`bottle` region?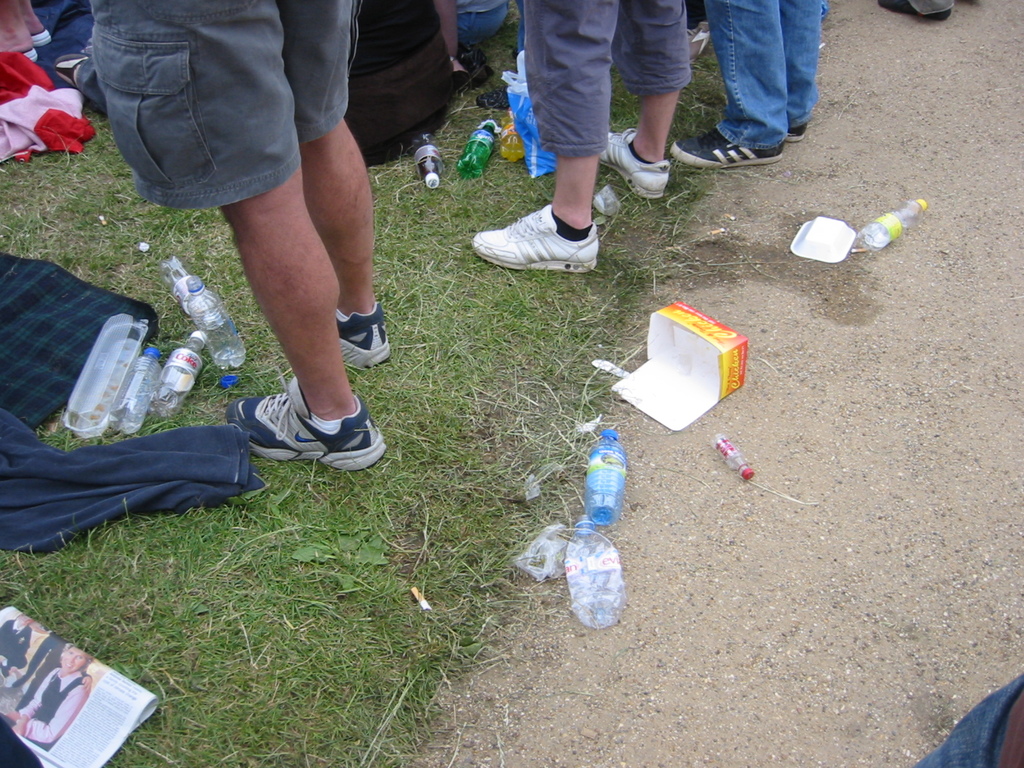
122, 324, 212, 424
